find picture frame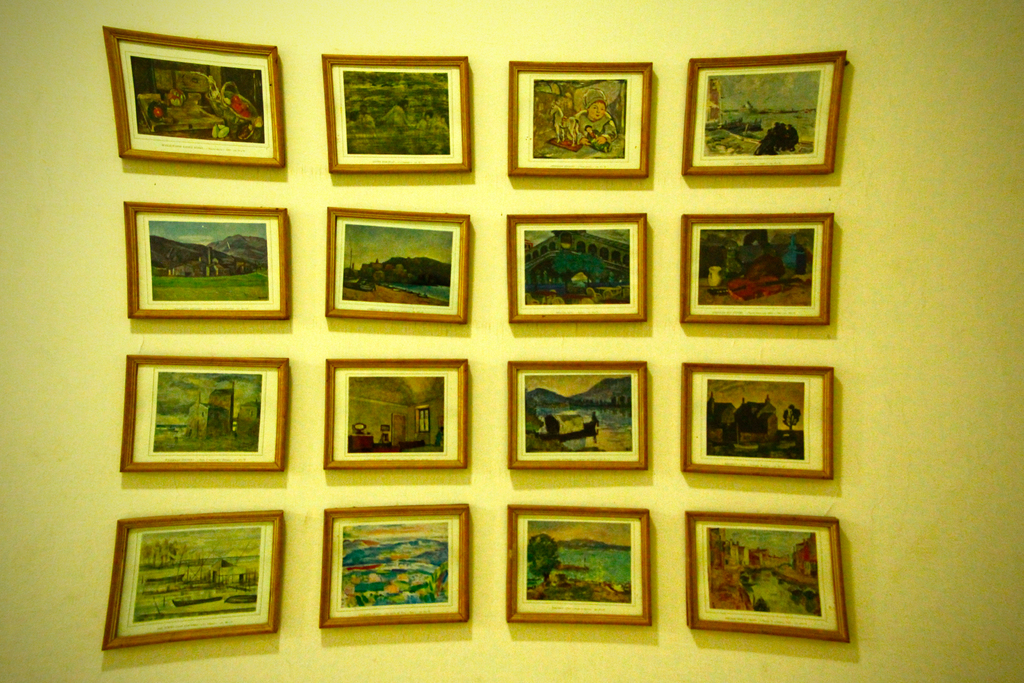
BBox(679, 364, 833, 477)
